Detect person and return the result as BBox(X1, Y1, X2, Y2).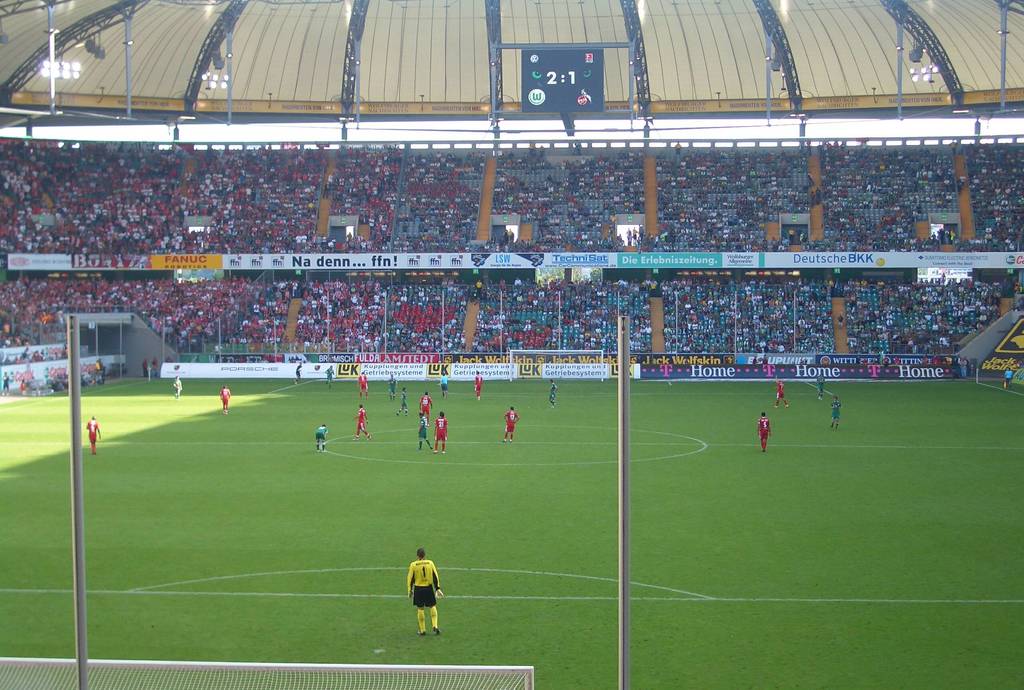
BBox(387, 379, 393, 402).
